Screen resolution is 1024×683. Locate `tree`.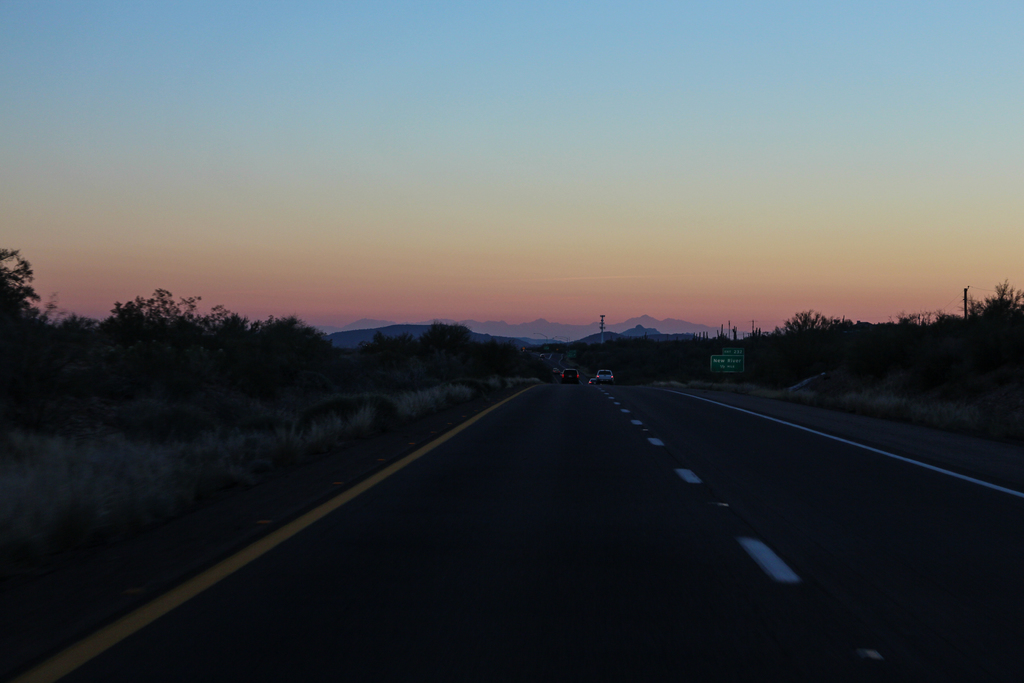
(765,302,894,390).
